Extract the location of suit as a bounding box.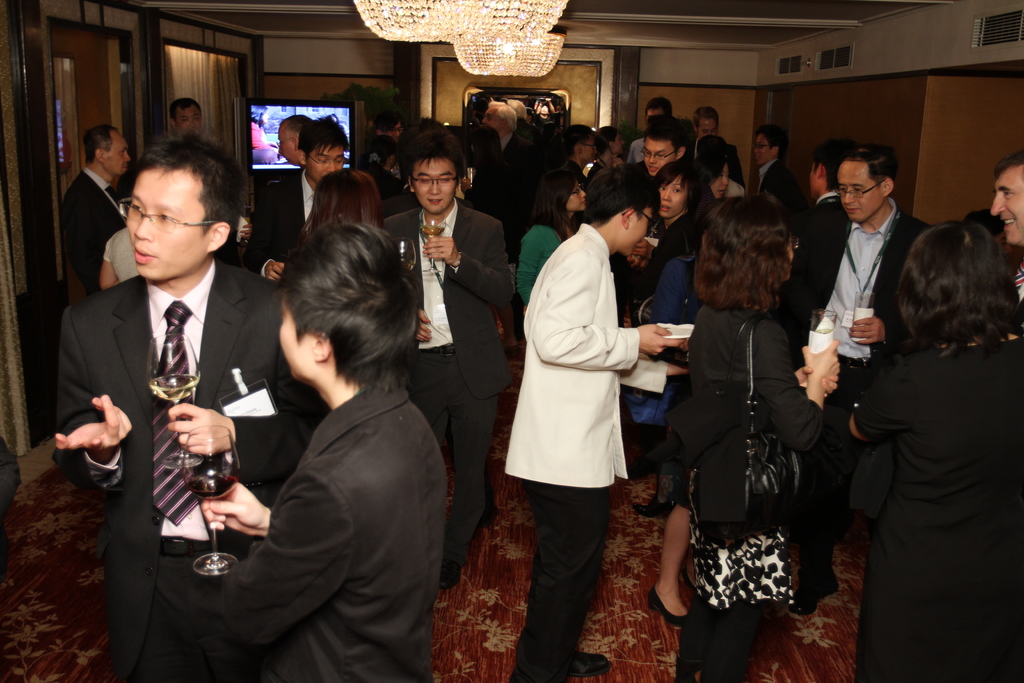
region(244, 169, 317, 278).
